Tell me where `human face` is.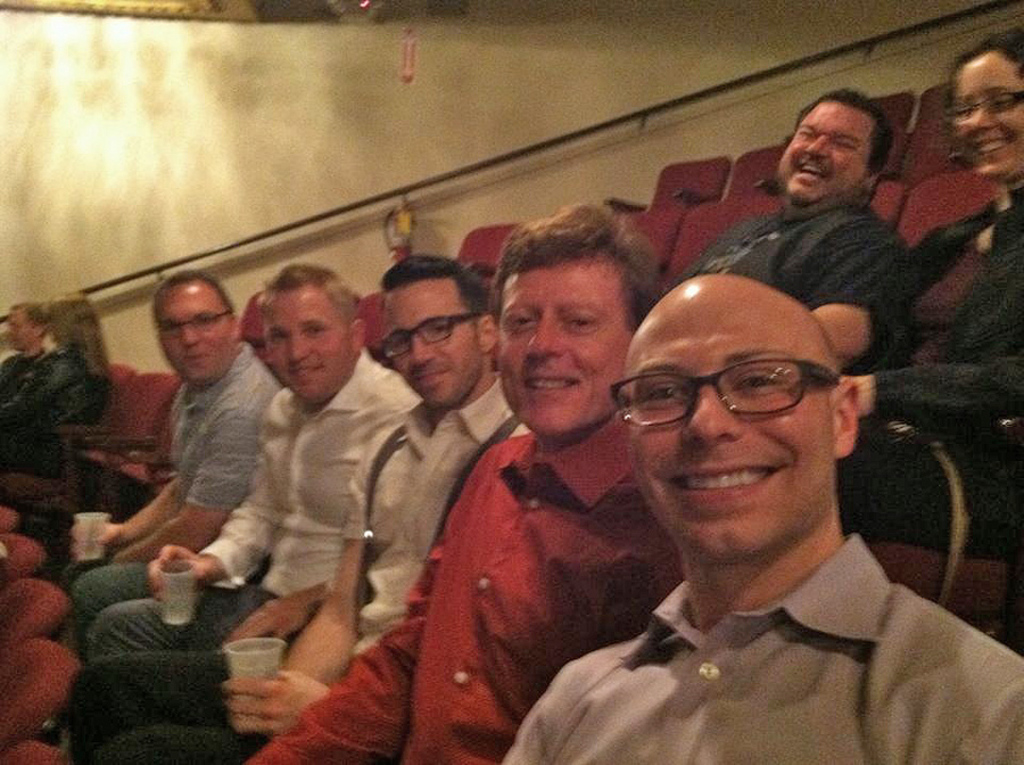
`human face` is at region(498, 254, 633, 442).
